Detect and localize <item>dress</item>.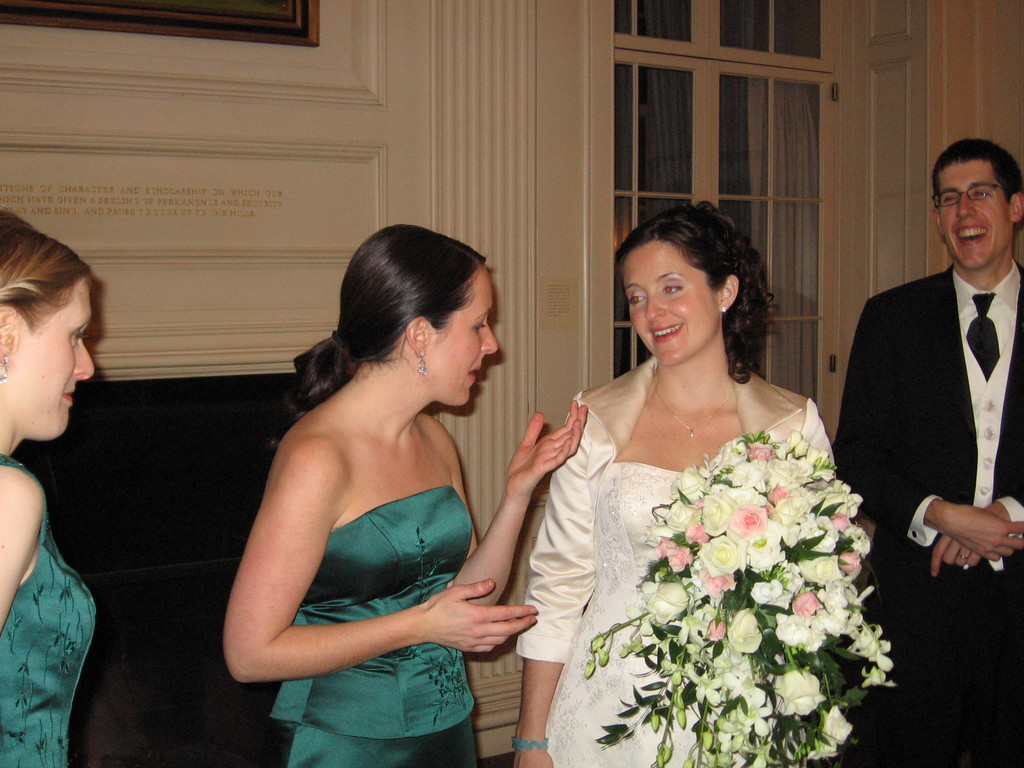
Localized at [0, 529, 106, 767].
